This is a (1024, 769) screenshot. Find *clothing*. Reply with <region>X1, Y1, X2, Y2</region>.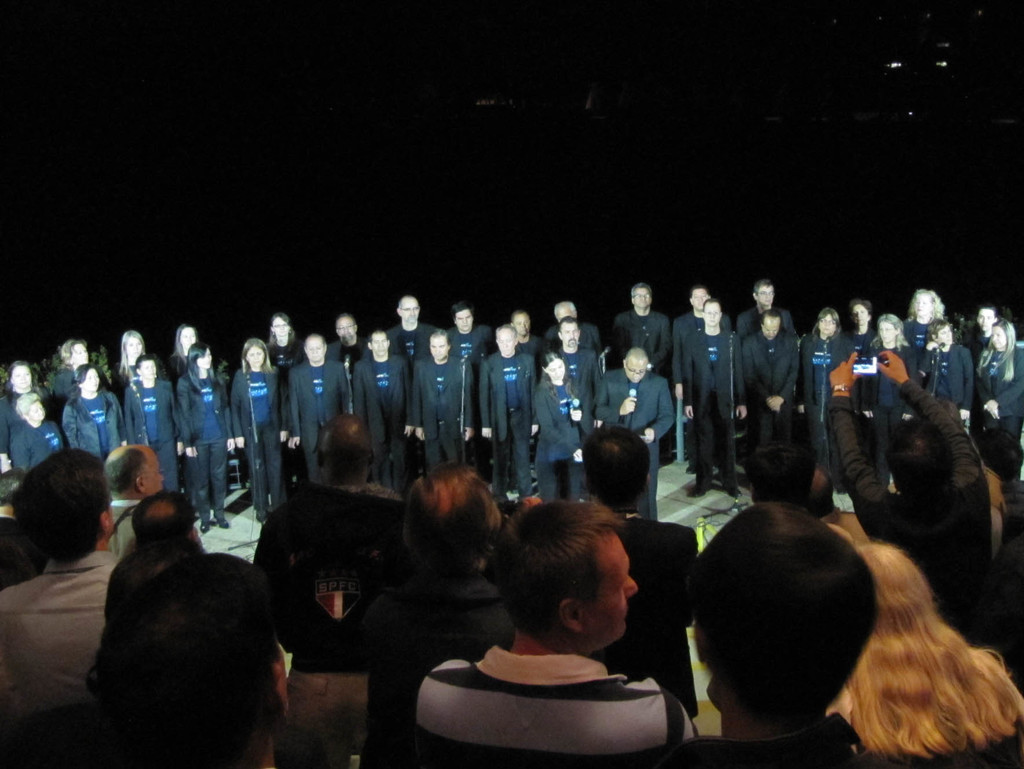
<region>823, 504, 876, 551</region>.
